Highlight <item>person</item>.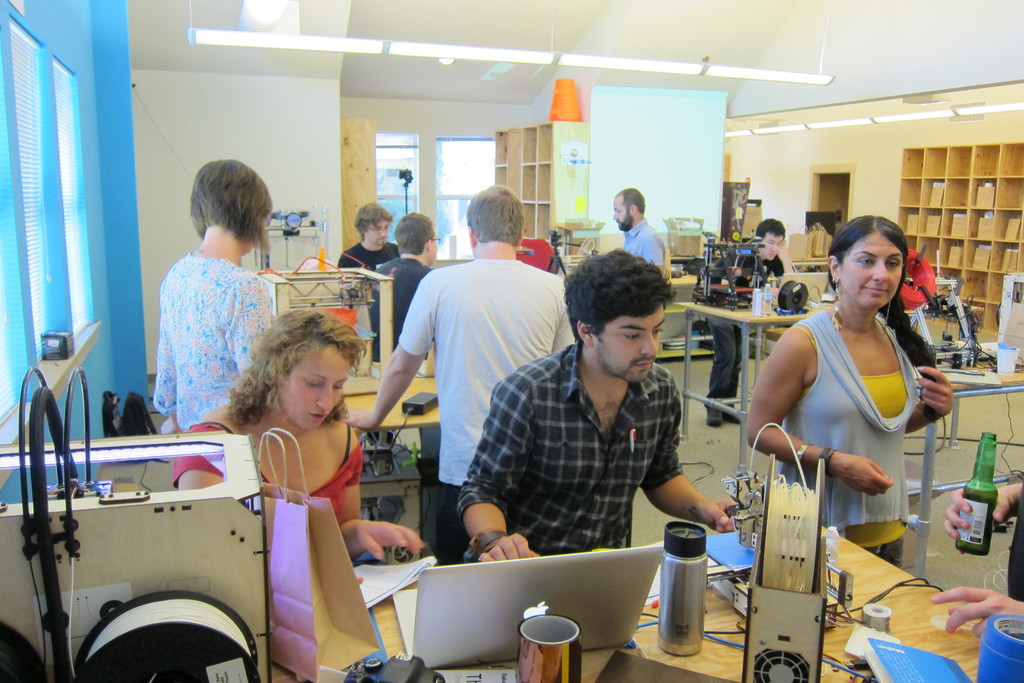
Highlighted region: <bbox>696, 214, 787, 429</bbox>.
